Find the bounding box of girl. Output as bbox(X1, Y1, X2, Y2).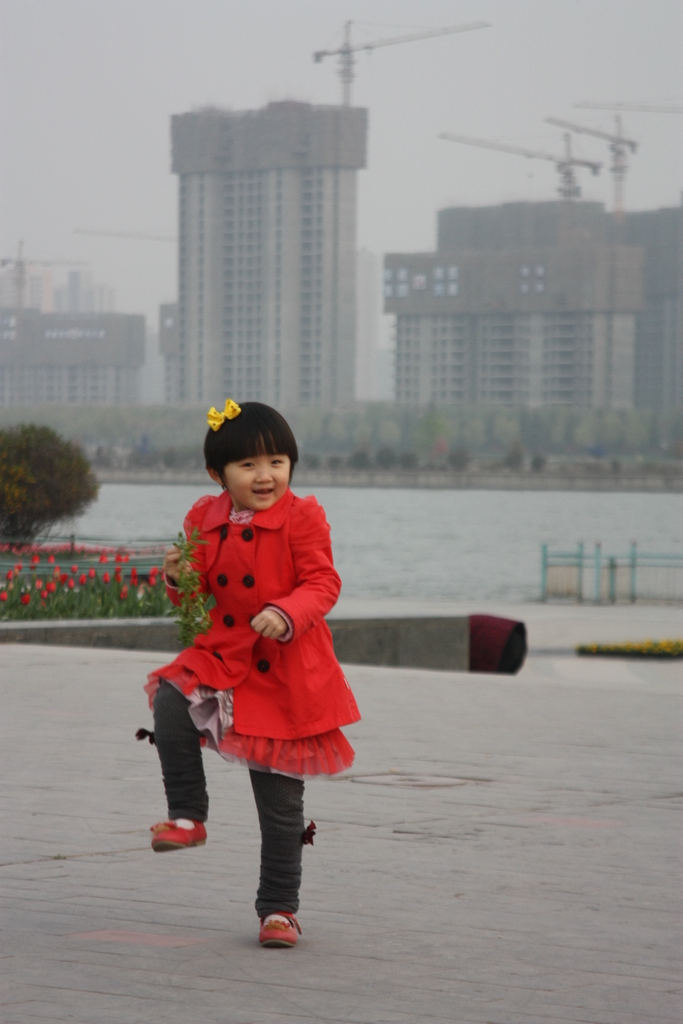
bbox(138, 394, 358, 945).
